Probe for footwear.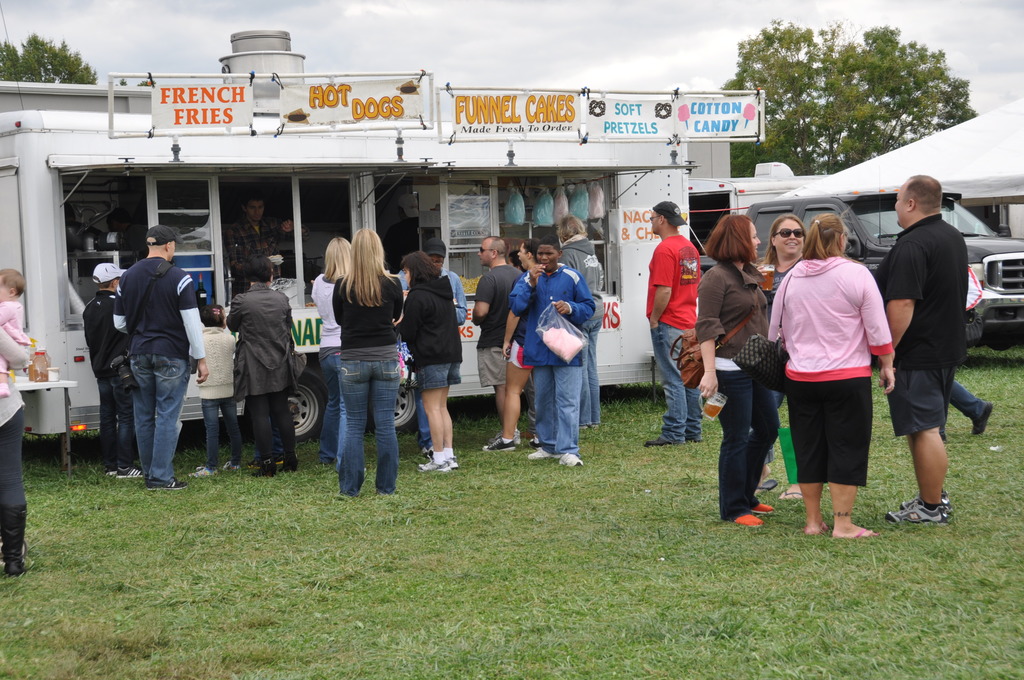
Probe result: 220, 460, 239, 473.
